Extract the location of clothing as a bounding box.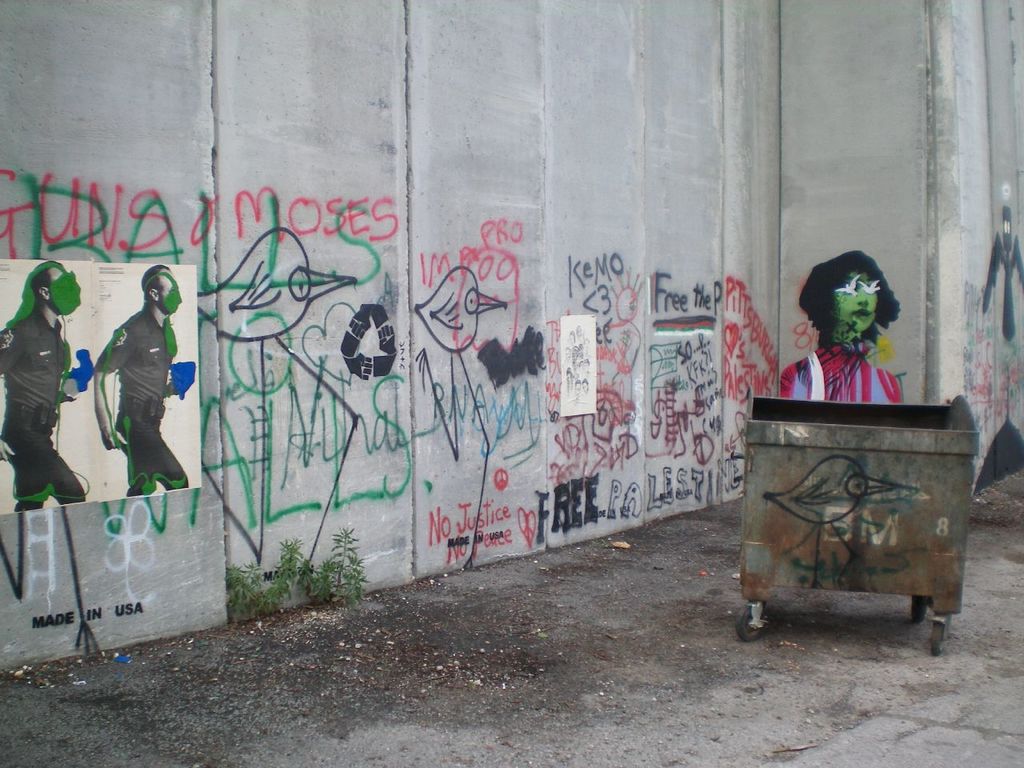
Rect(94, 302, 188, 494).
